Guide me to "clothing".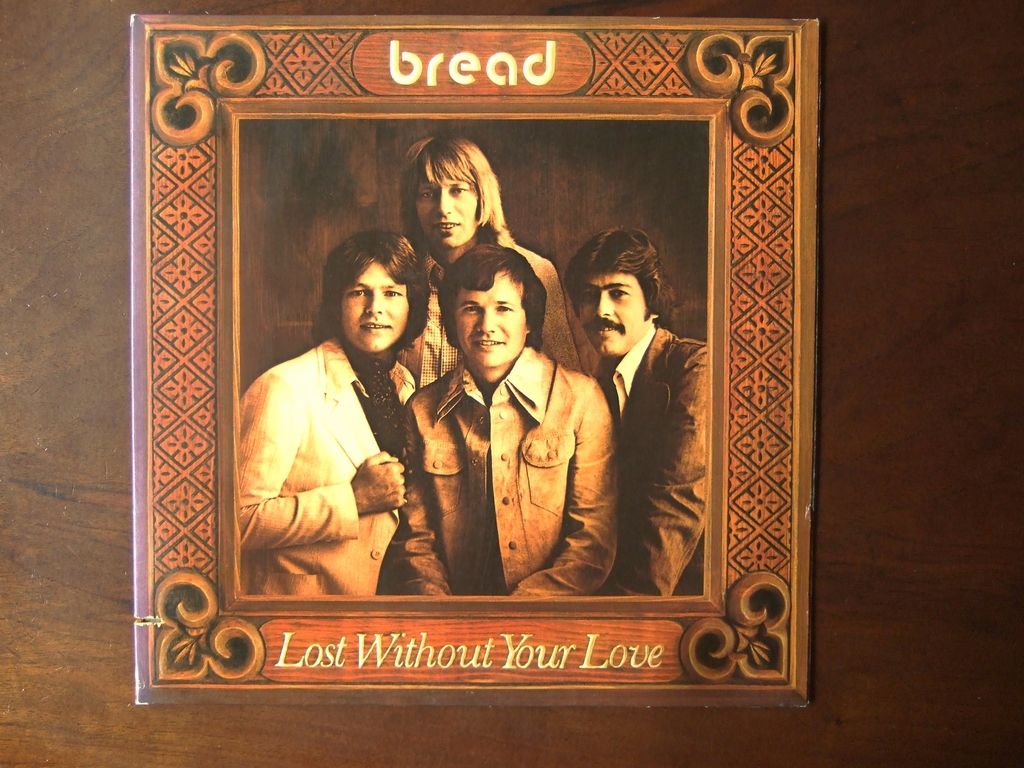
Guidance: Rect(249, 287, 431, 602).
